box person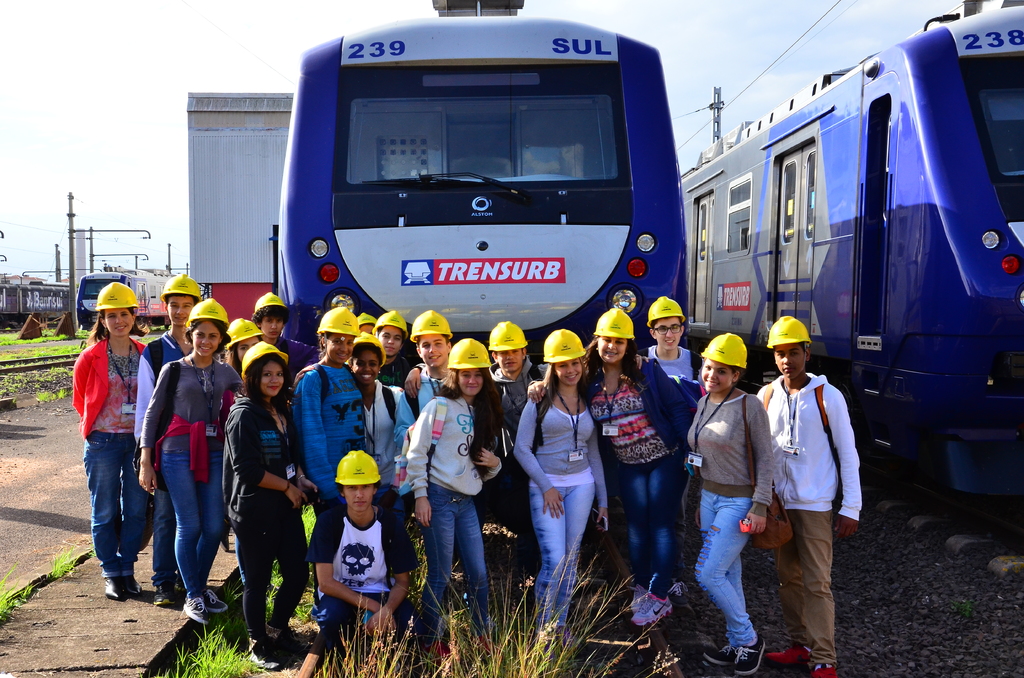
BBox(65, 277, 142, 601)
